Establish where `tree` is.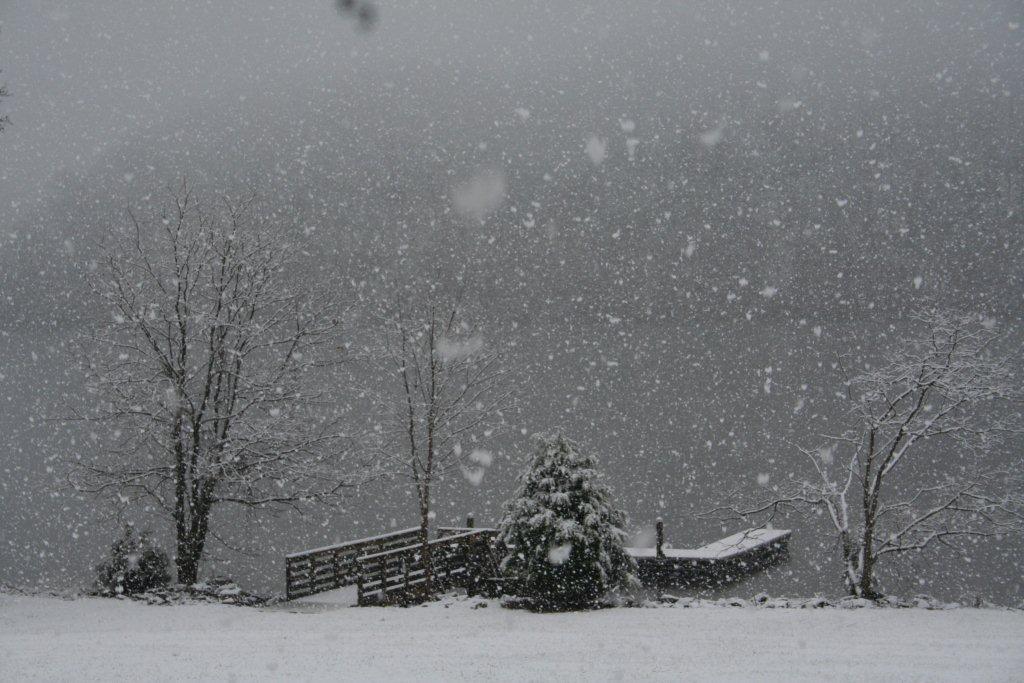
Established at <box>80,161,303,608</box>.
